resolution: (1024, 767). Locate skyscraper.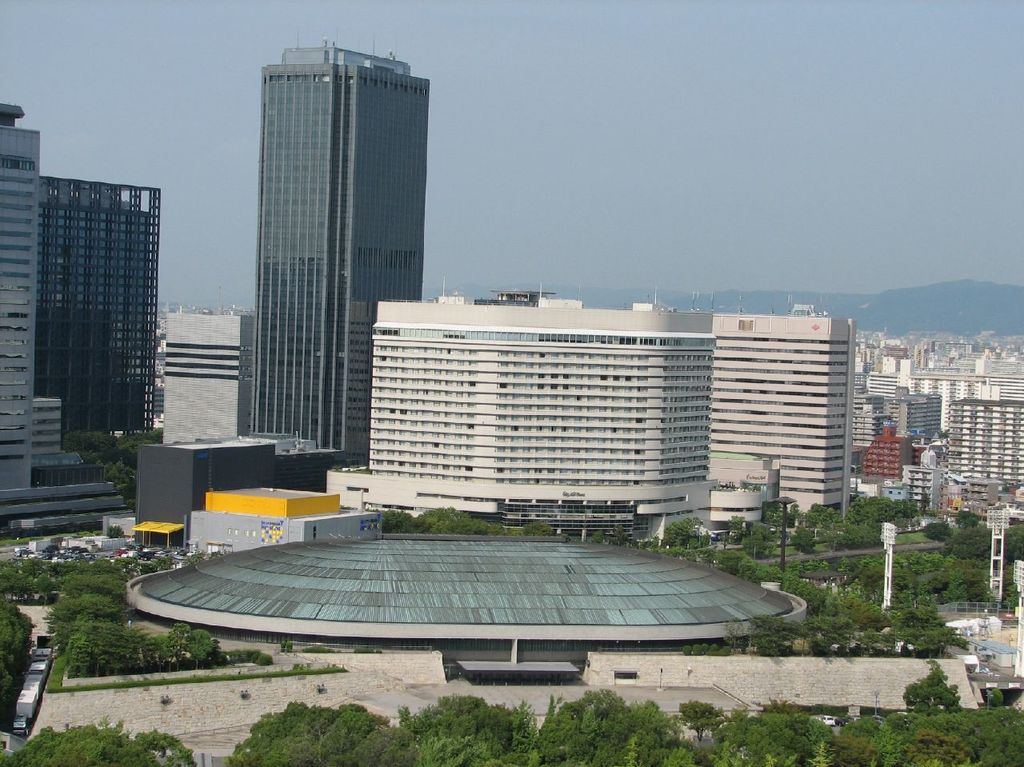
0 98 46 512.
